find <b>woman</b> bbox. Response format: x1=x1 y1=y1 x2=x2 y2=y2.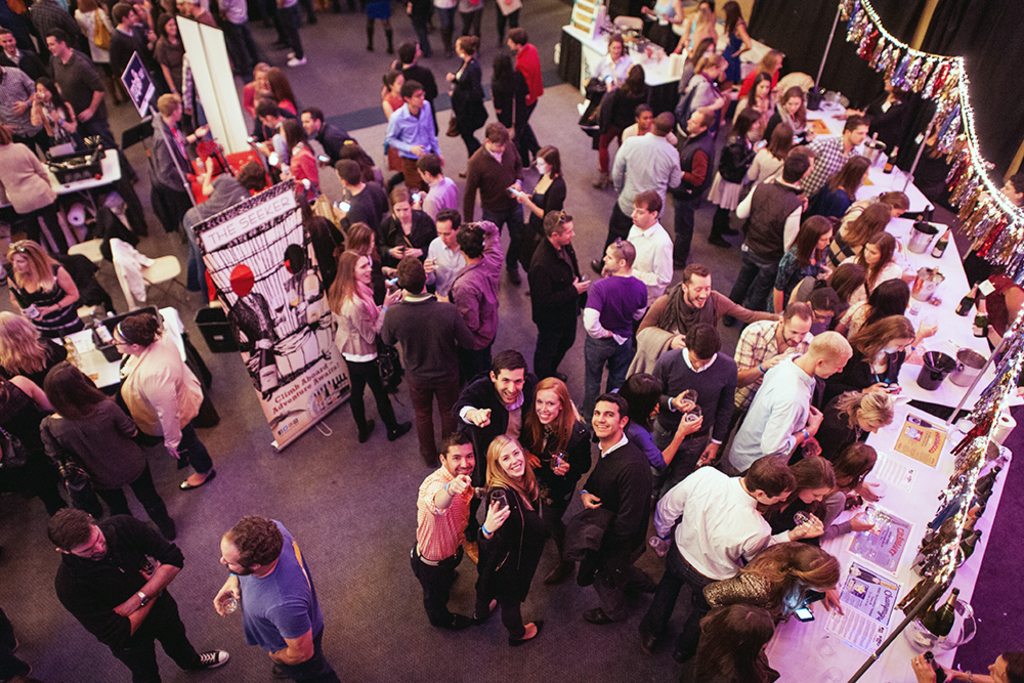
x1=732 y1=43 x2=784 y2=104.
